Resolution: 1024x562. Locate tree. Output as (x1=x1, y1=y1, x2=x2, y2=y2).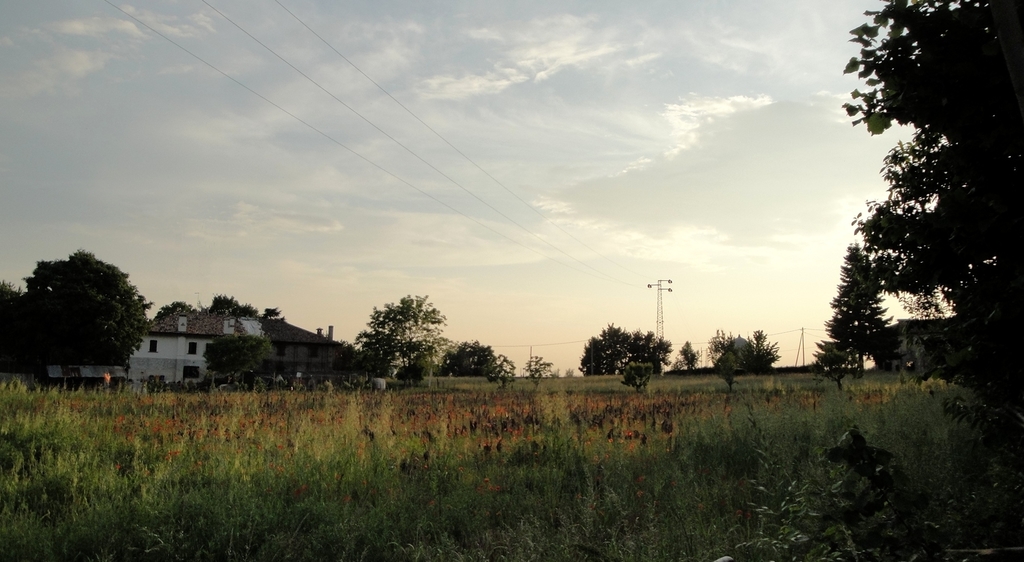
(x1=206, y1=295, x2=259, y2=321).
